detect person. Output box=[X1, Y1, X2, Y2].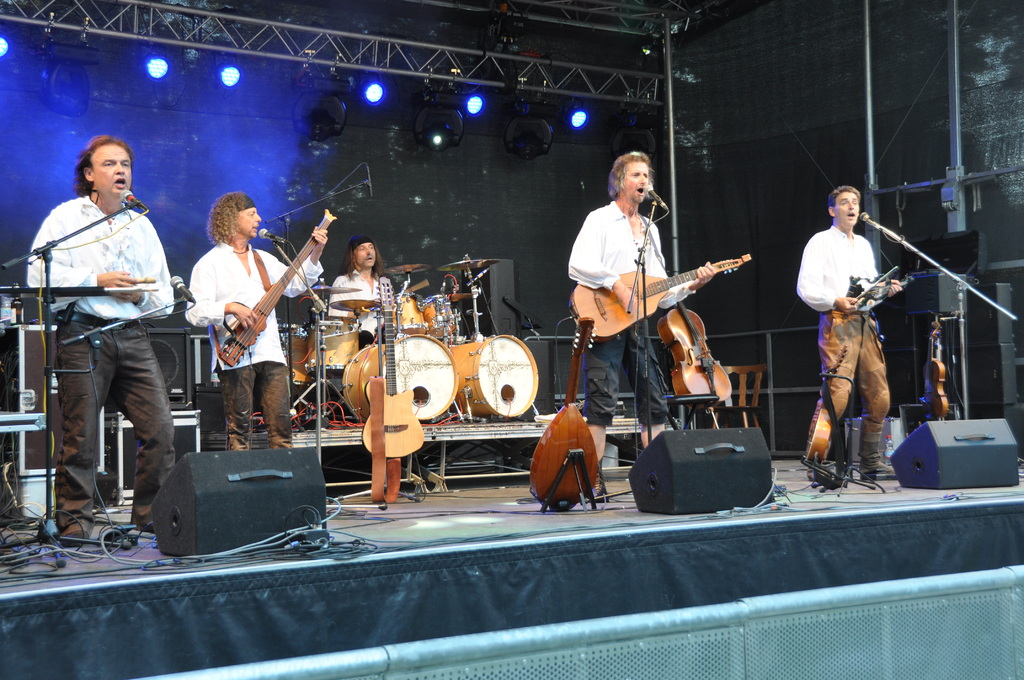
box=[177, 185, 326, 459].
